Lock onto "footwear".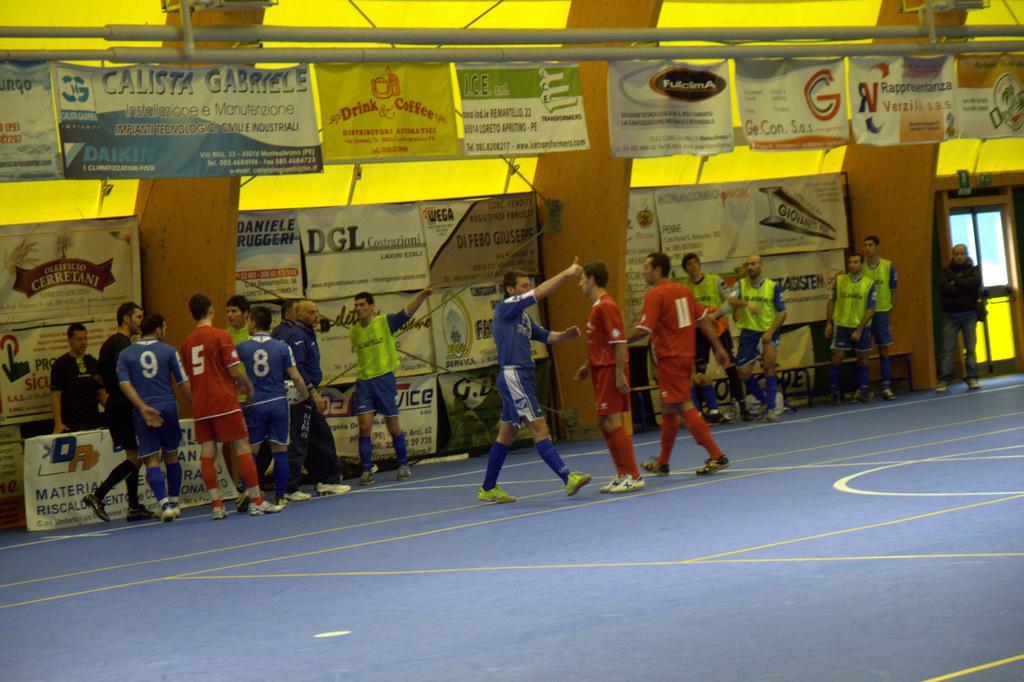
Locked: 882 385 897 400.
